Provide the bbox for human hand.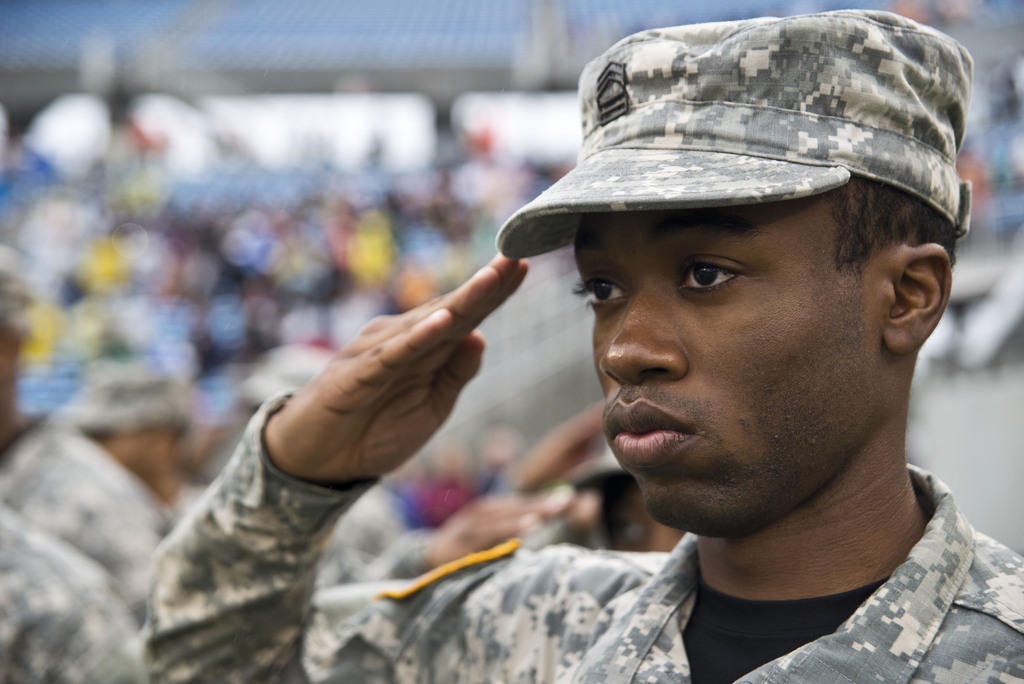
bbox=[429, 482, 584, 565].
